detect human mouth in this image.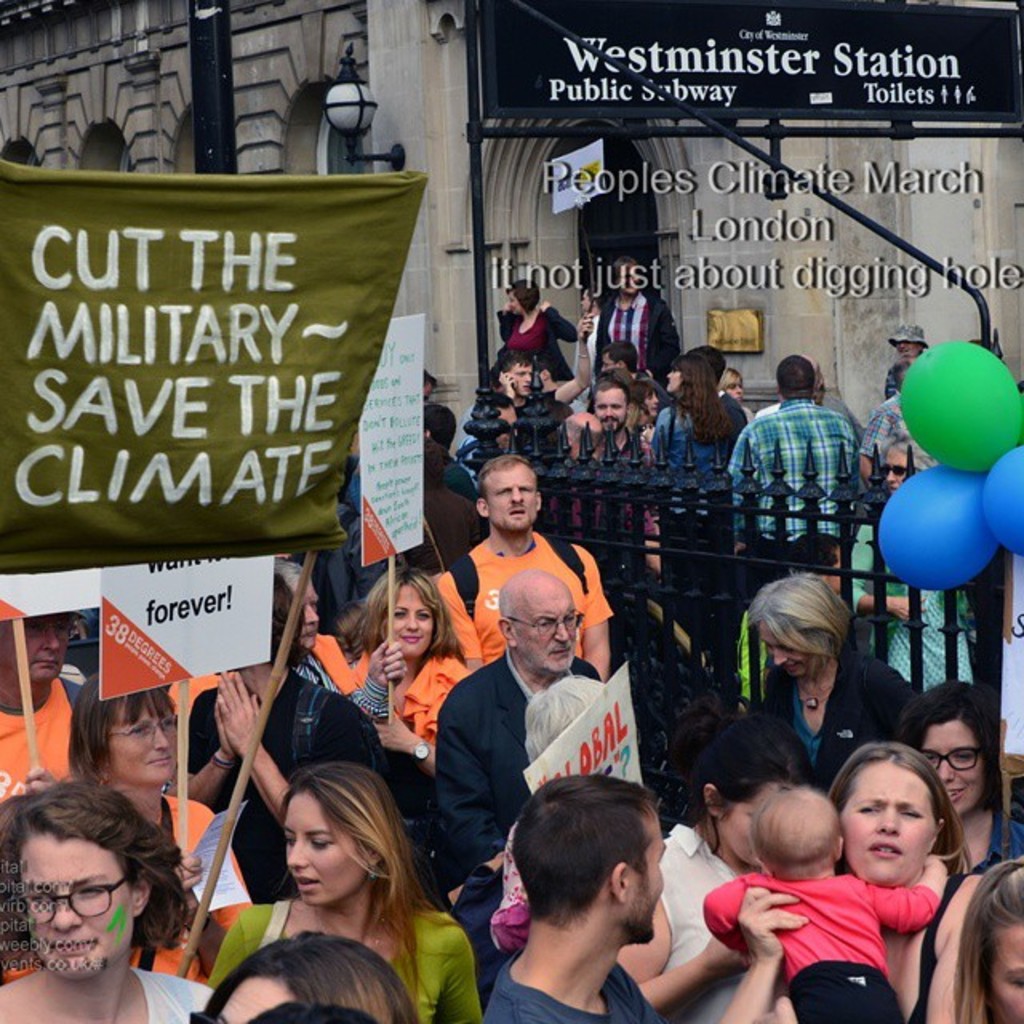
Detection: 154/762/171/770.
